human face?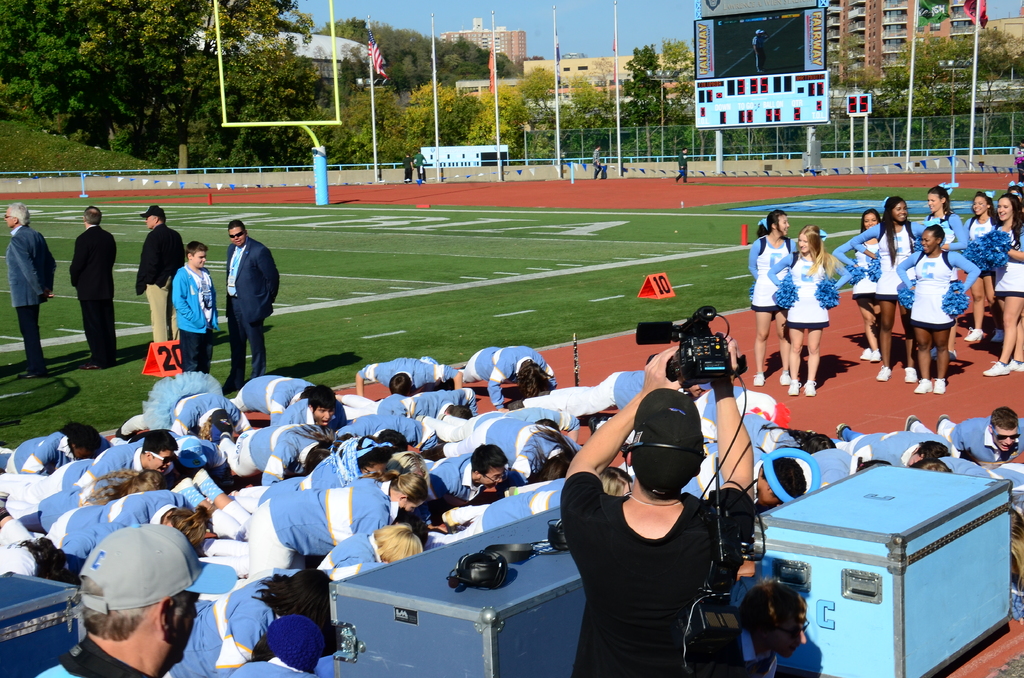
bbox=[923, 232, 933, 252]
